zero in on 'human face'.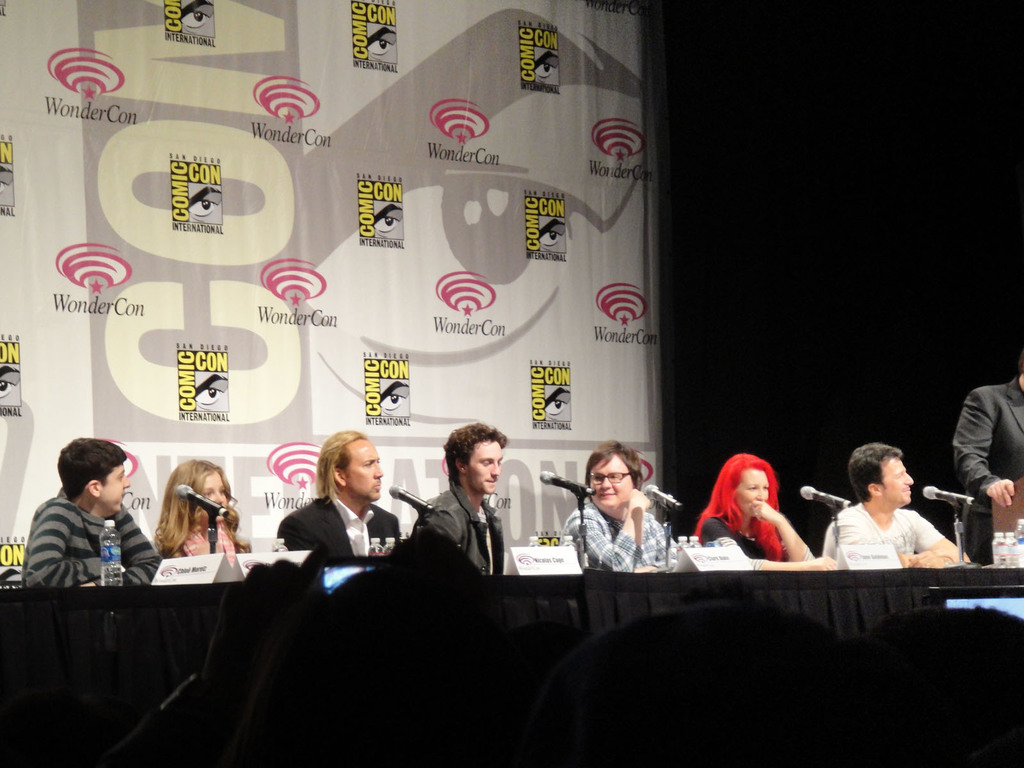
Zeroed in: 589:451:639:509.
